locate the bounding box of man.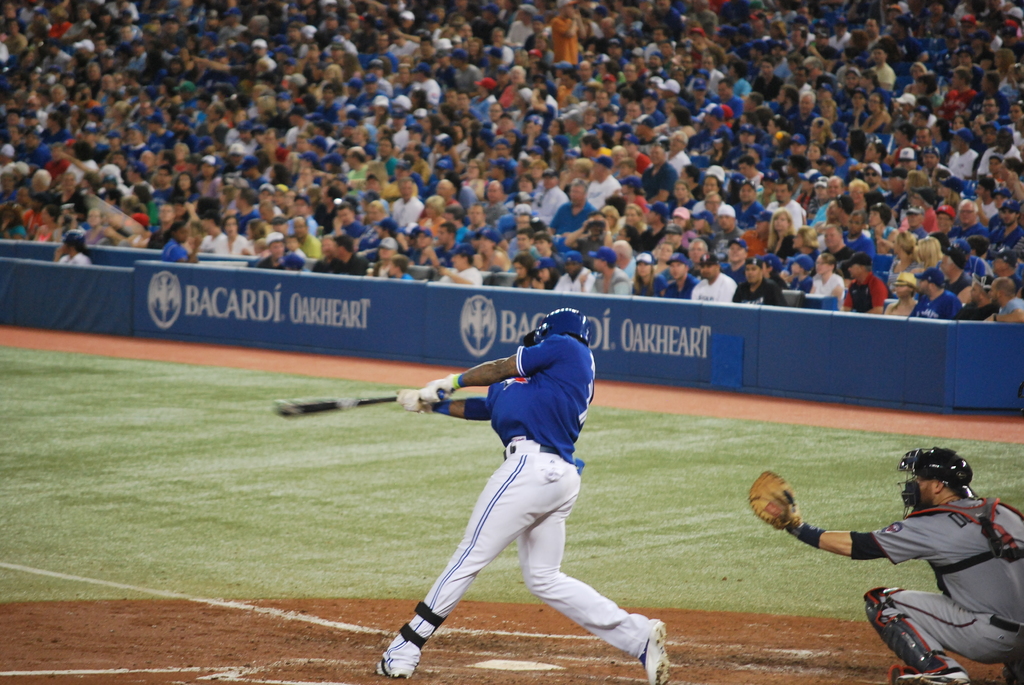
Bounding box: region(667, 256, 700, 296).
